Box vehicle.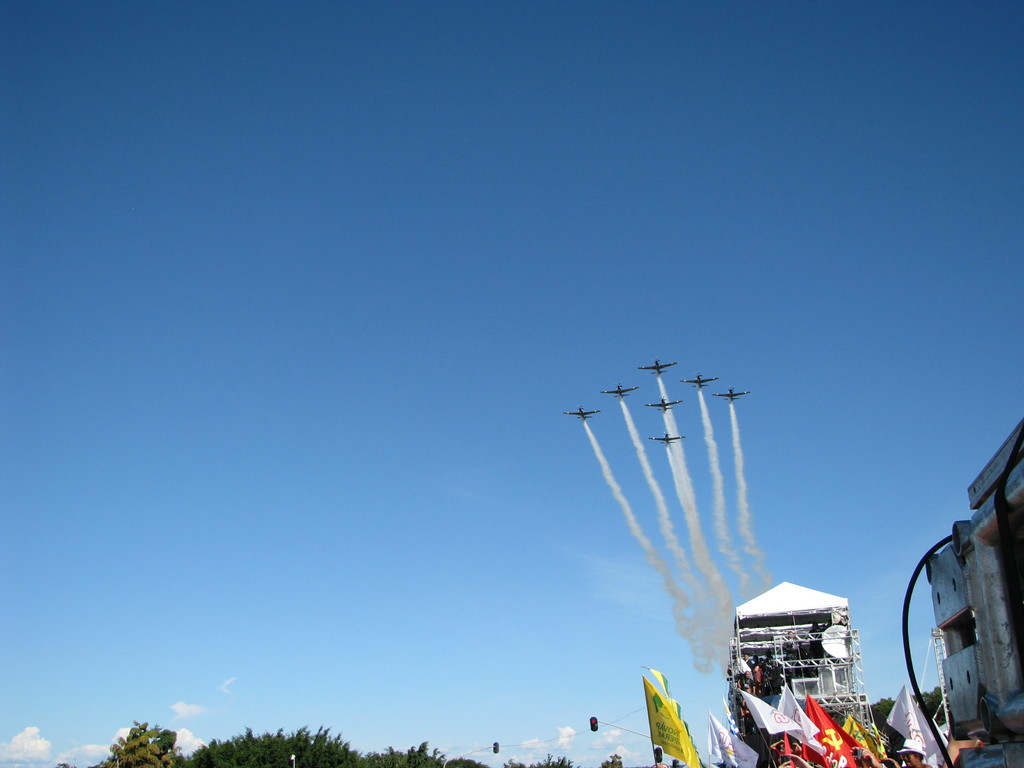
detection(636, 358, 678, 374).
